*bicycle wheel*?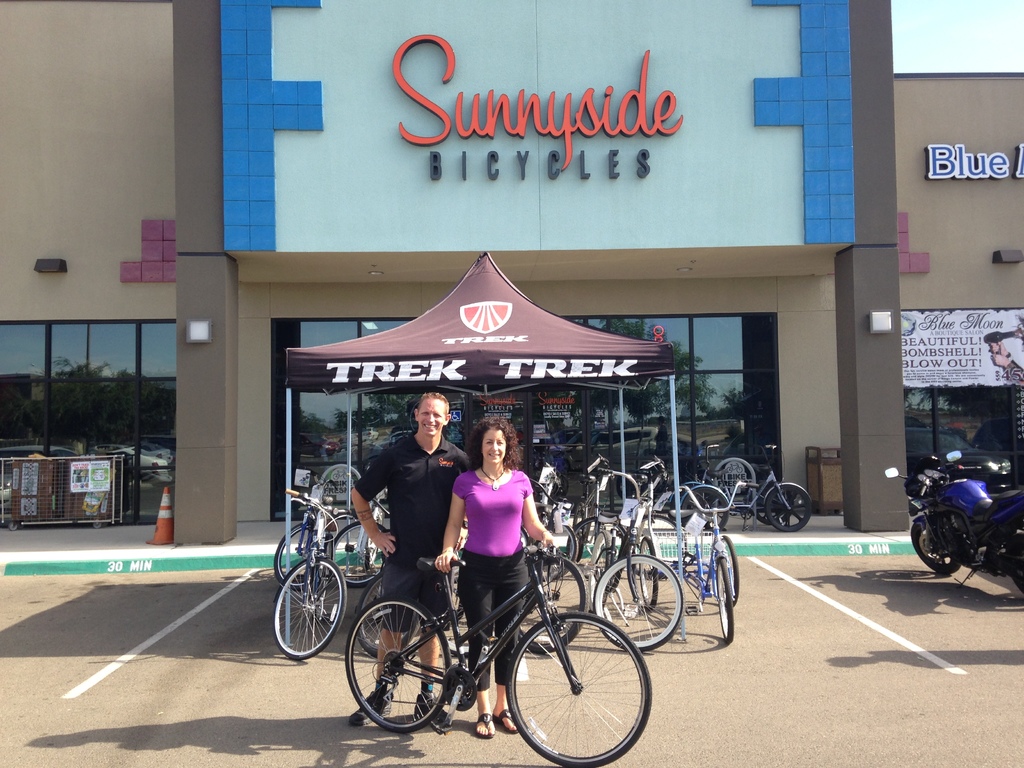
342/591/458/730
